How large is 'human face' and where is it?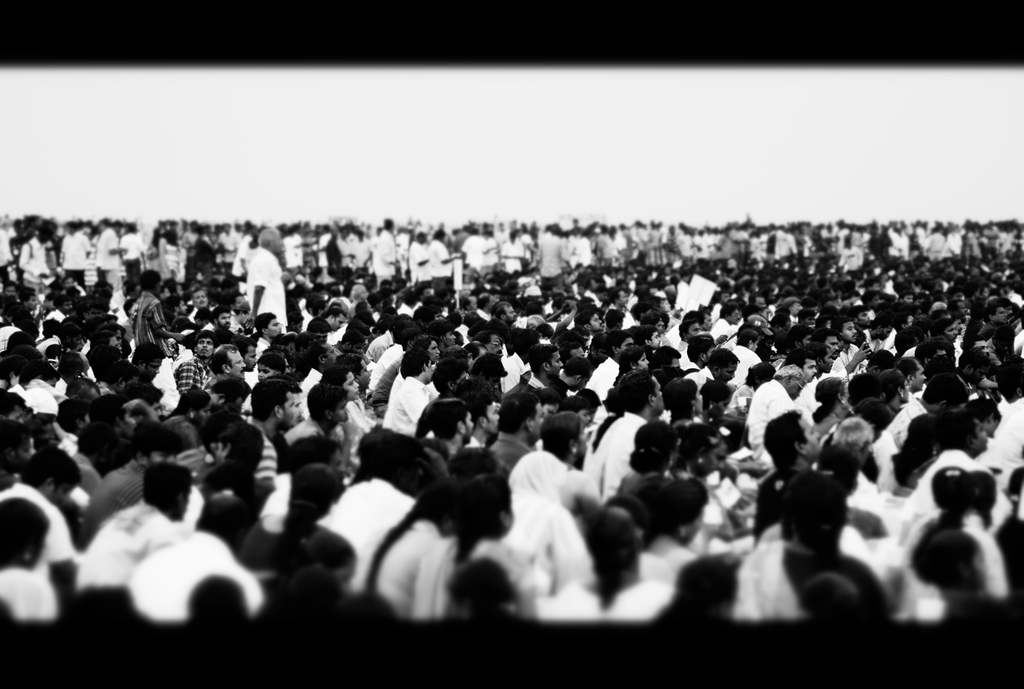
Bounding box: pyautogui.locateOnScreen(331, 318, 344, 327).
